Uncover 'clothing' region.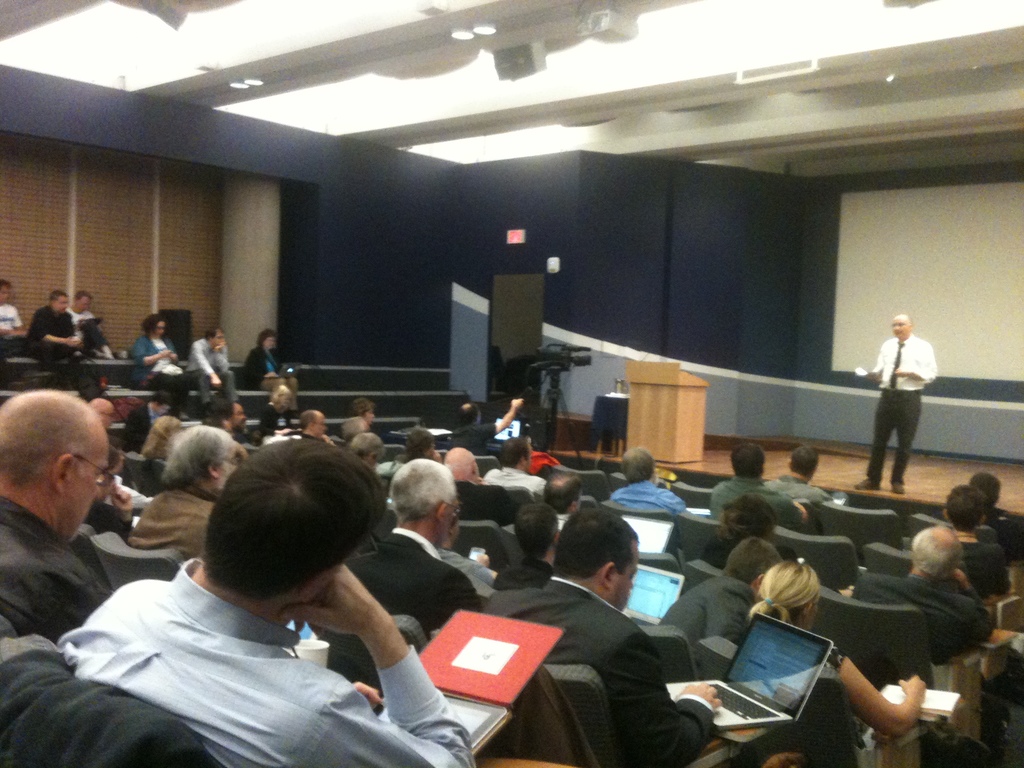
Uncovered: bbox=(708, 474, 806, 529).
